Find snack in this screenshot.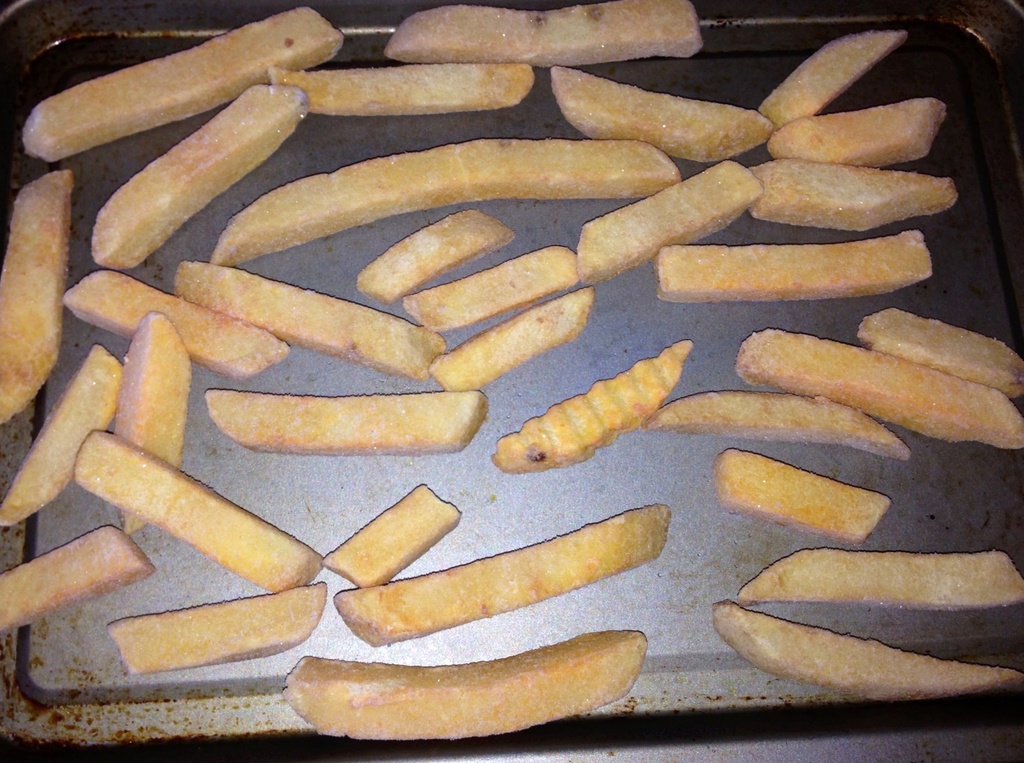
The bounding box for snack is bbox=[715, 448, 893, 549].
